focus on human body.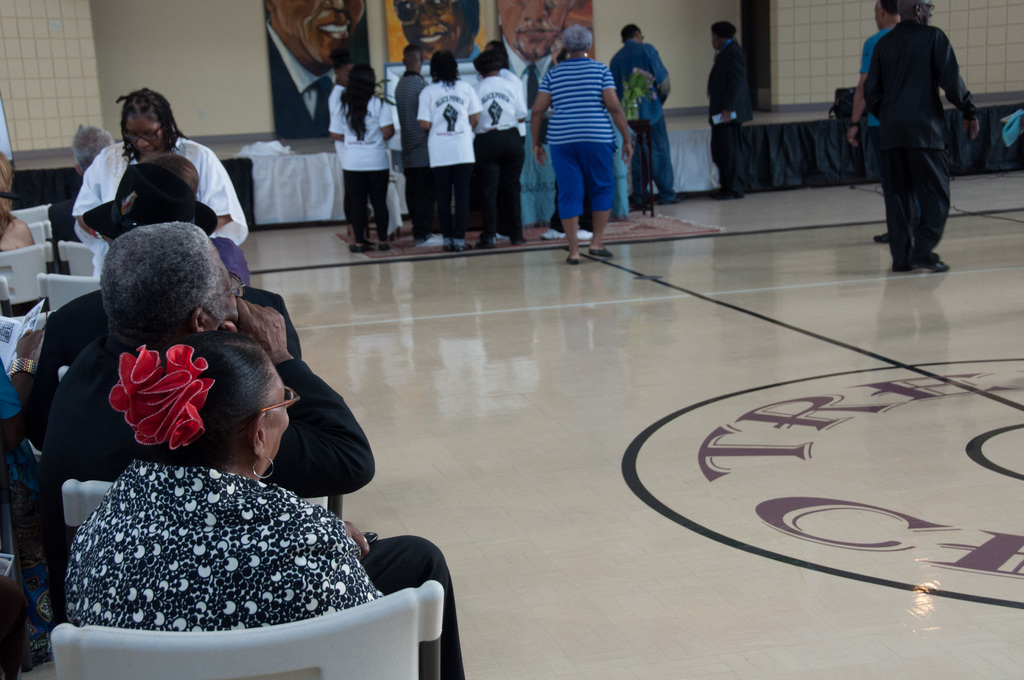
Focused at [393,44,426,248].
